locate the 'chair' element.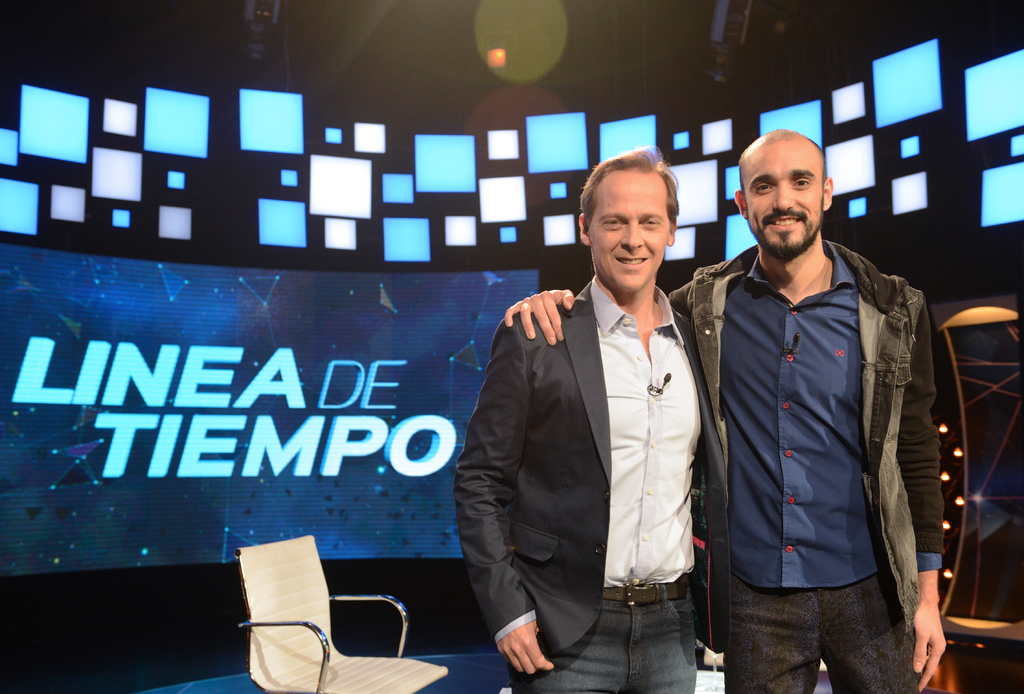
Element bbox: (235,547,451,693).
